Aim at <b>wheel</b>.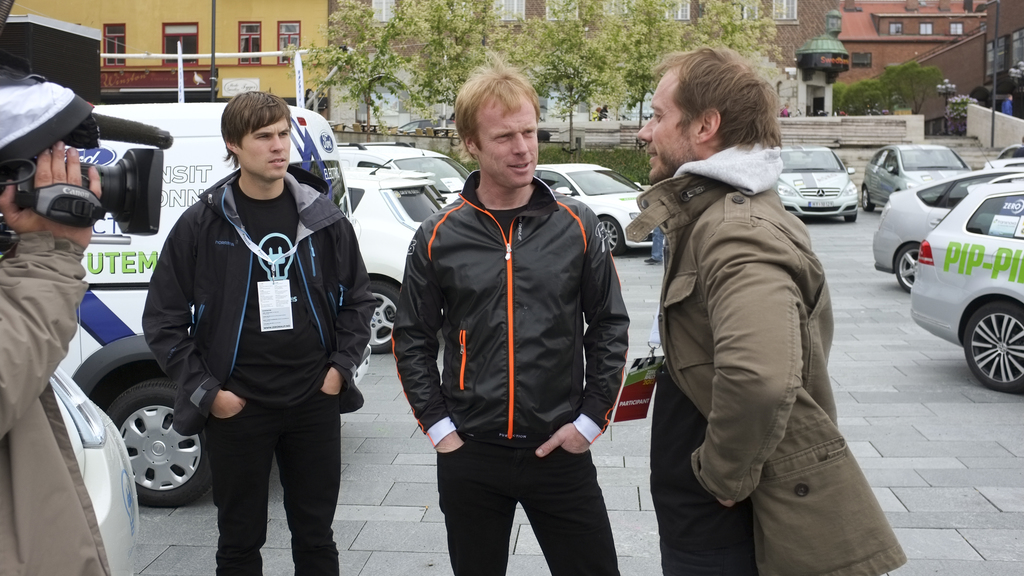
Aimed at 895, 243, 922, 289.
